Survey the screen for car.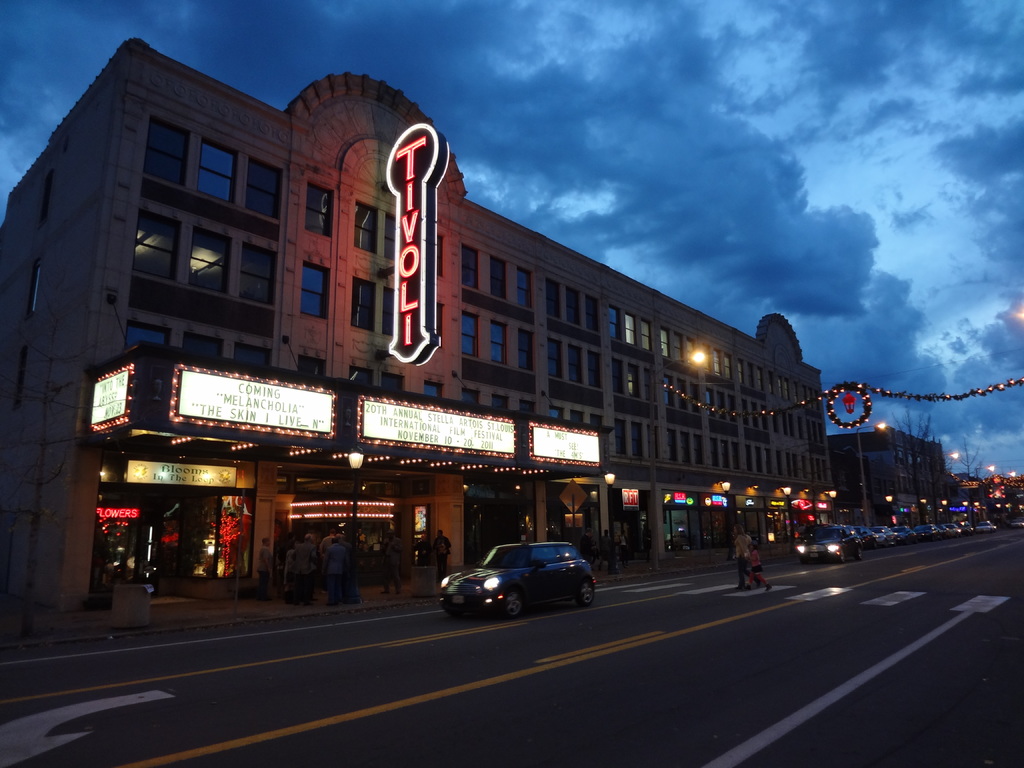
Survey found: (431, 543, 599, 627).
